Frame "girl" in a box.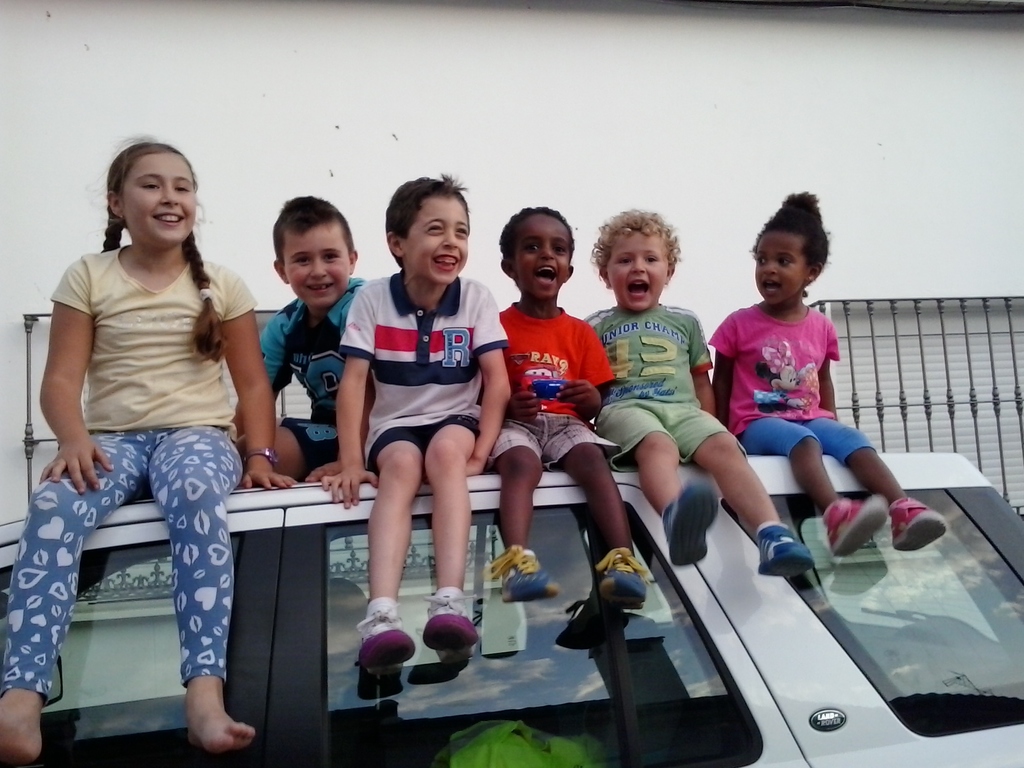
(0,134,294,765).
